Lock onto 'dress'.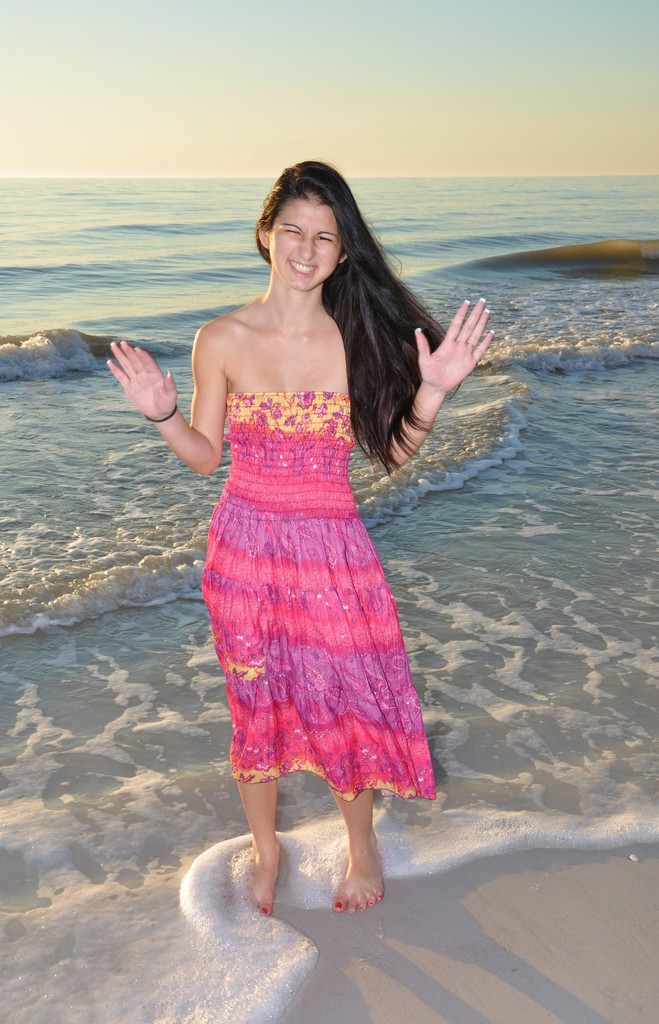
Locked: box(204, 390, 437, 810).
